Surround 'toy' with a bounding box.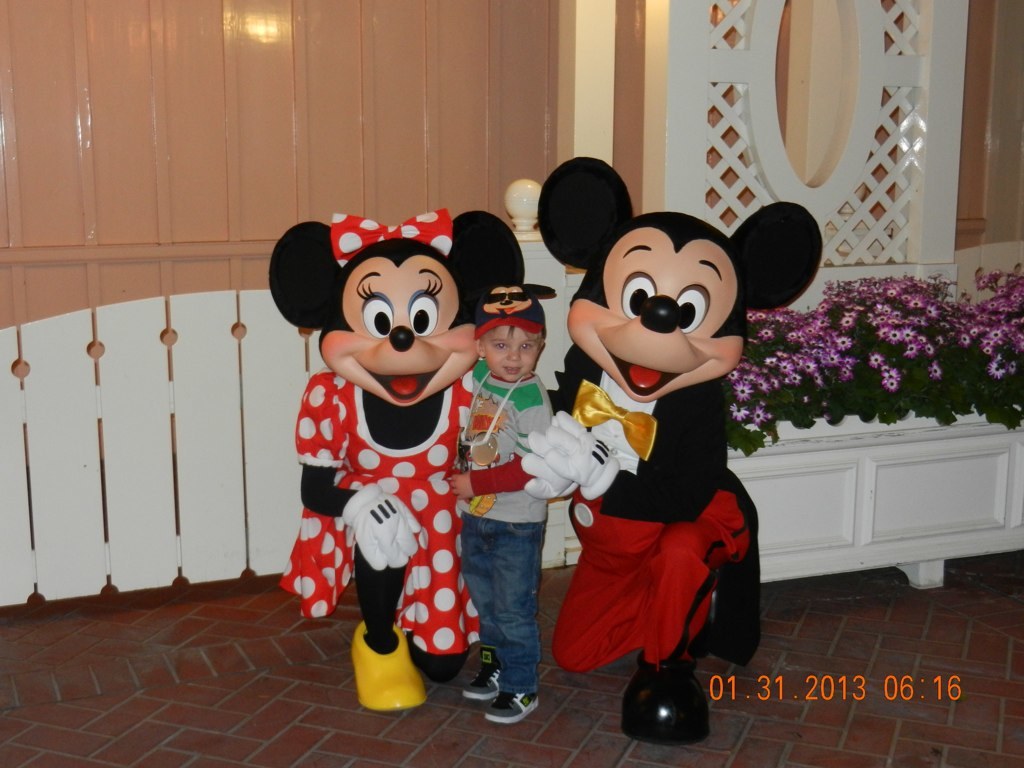
272/362/493/654.
